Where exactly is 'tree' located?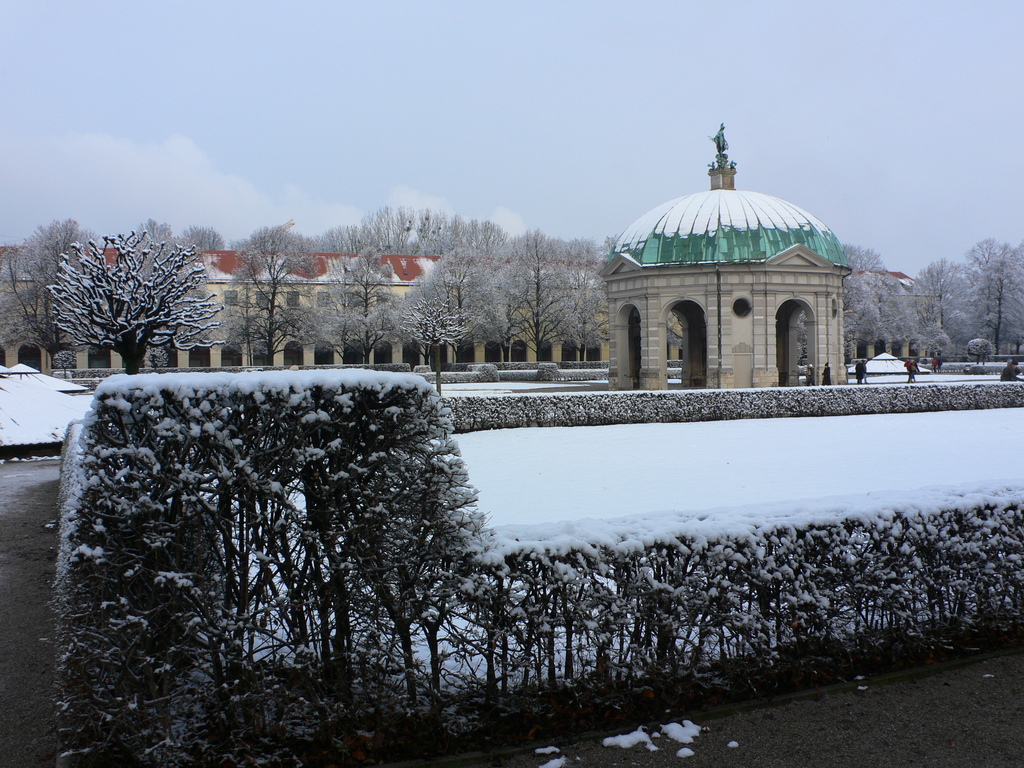
Its bounding box is (494, 237, 605, 359).
